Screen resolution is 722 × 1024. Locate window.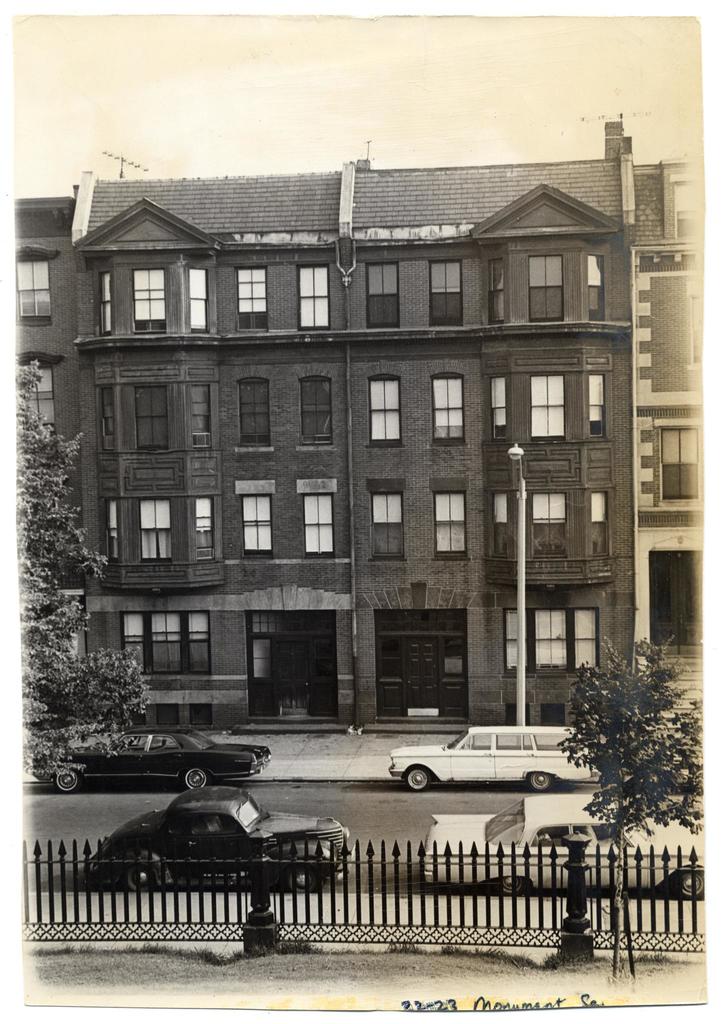
box(360, 259, 397, 330).
